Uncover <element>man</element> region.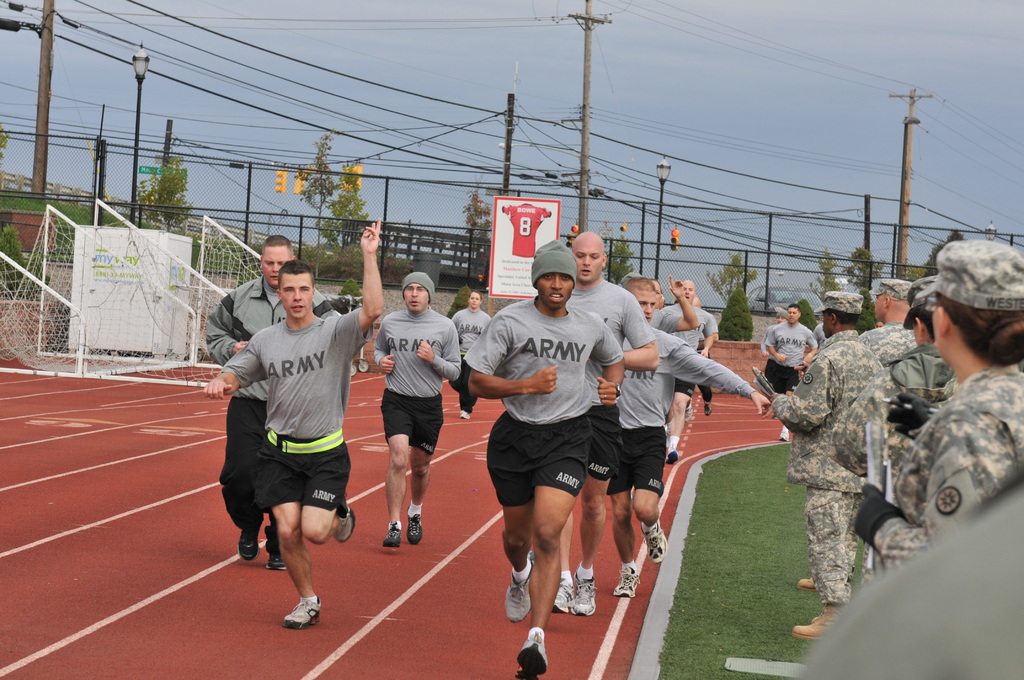
Uncovered: [x1=766, y1=286, x2=882, y2=644].
